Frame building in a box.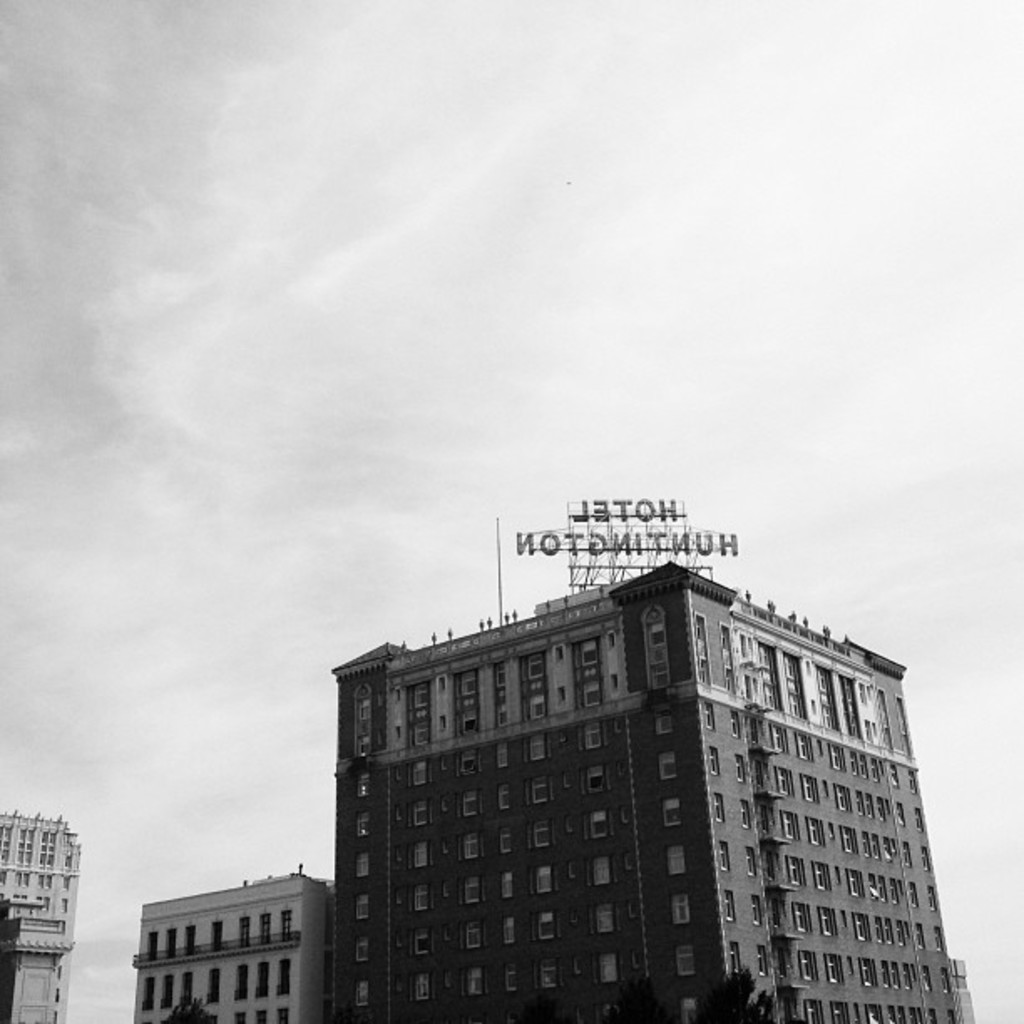
l=0, t=805, r=80, b=1022.
